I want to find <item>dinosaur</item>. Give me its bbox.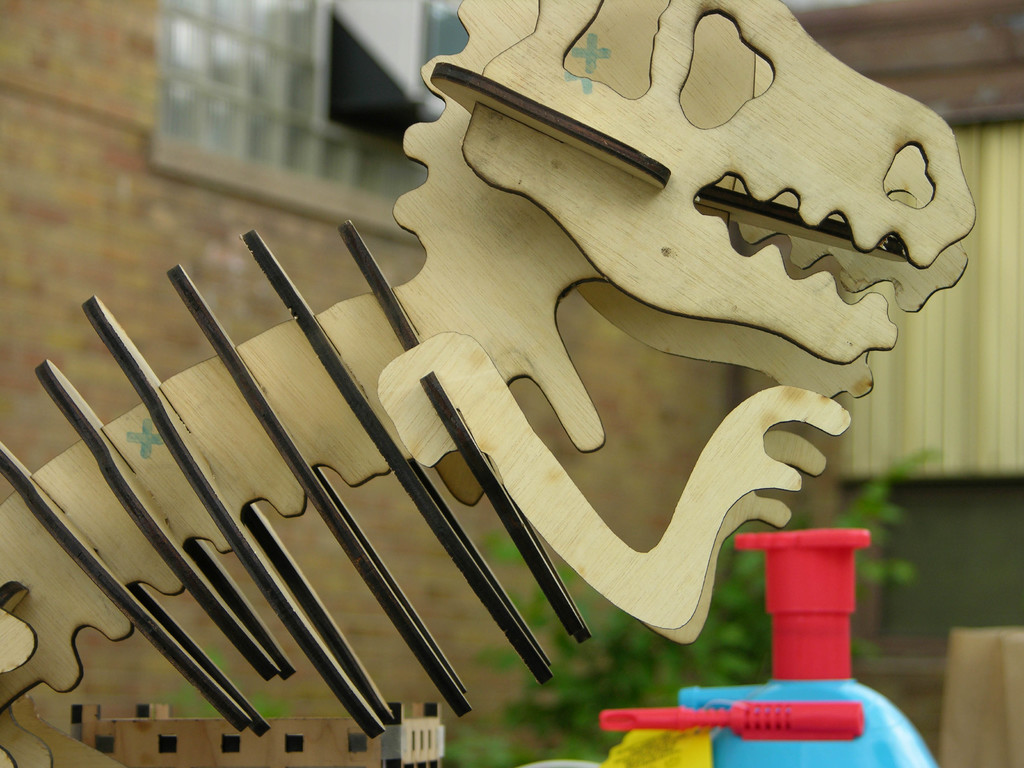
0 0 972 766.
